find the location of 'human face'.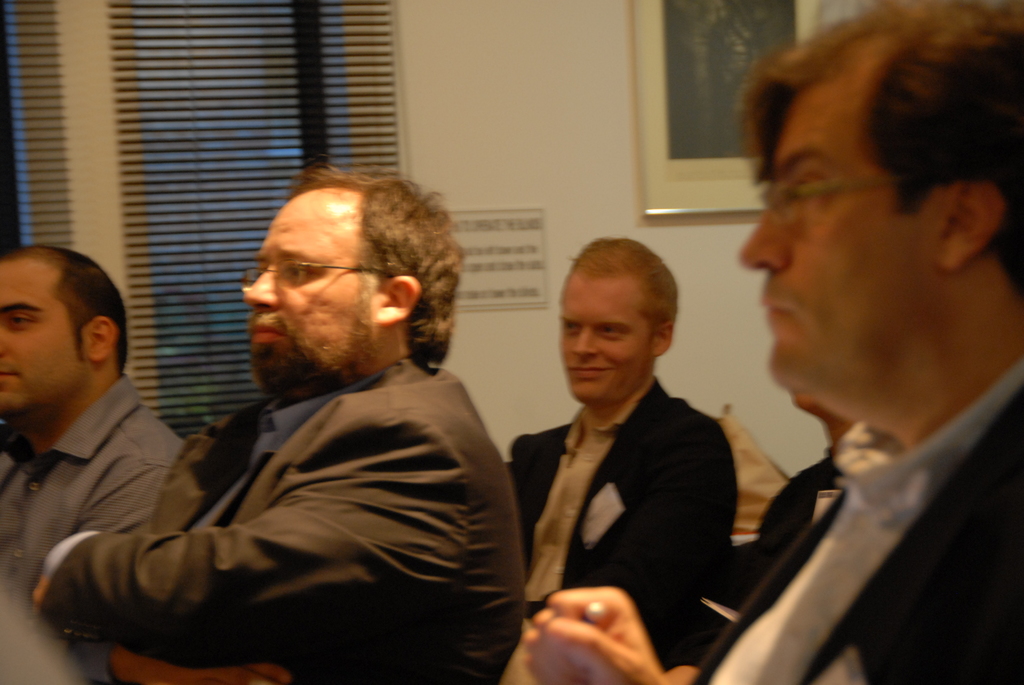
Location: [556,278,643,408].
